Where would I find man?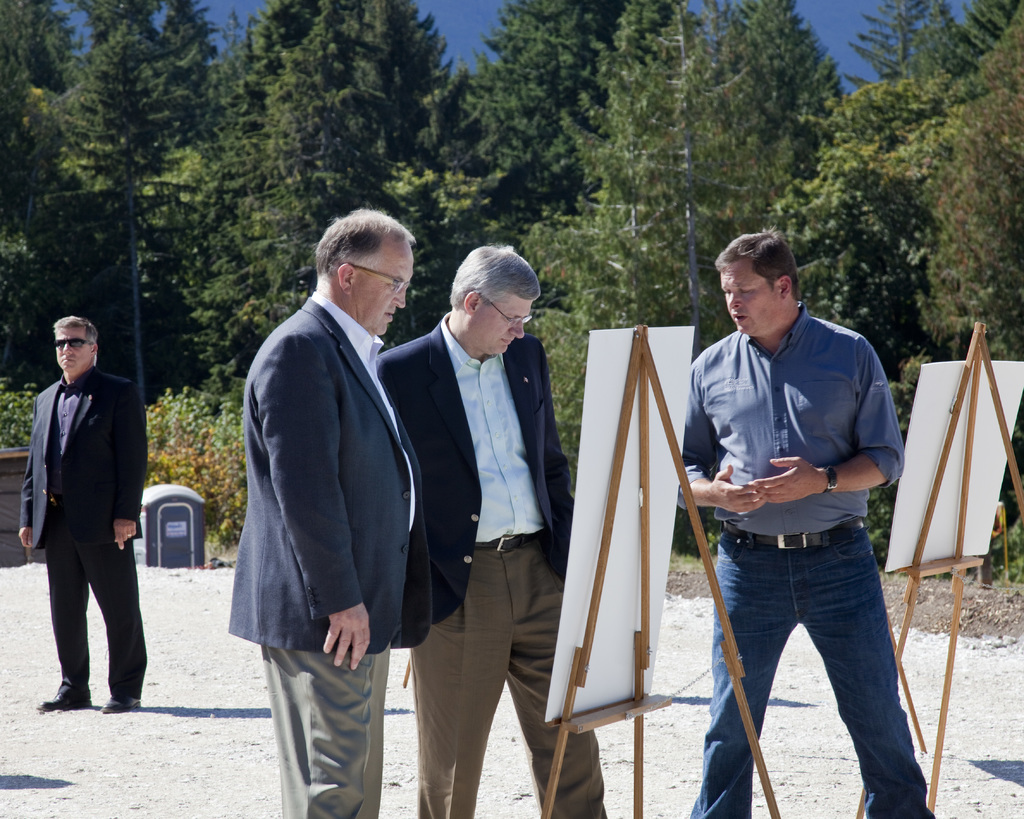
At bbox=[215, 186, 438, 795].
